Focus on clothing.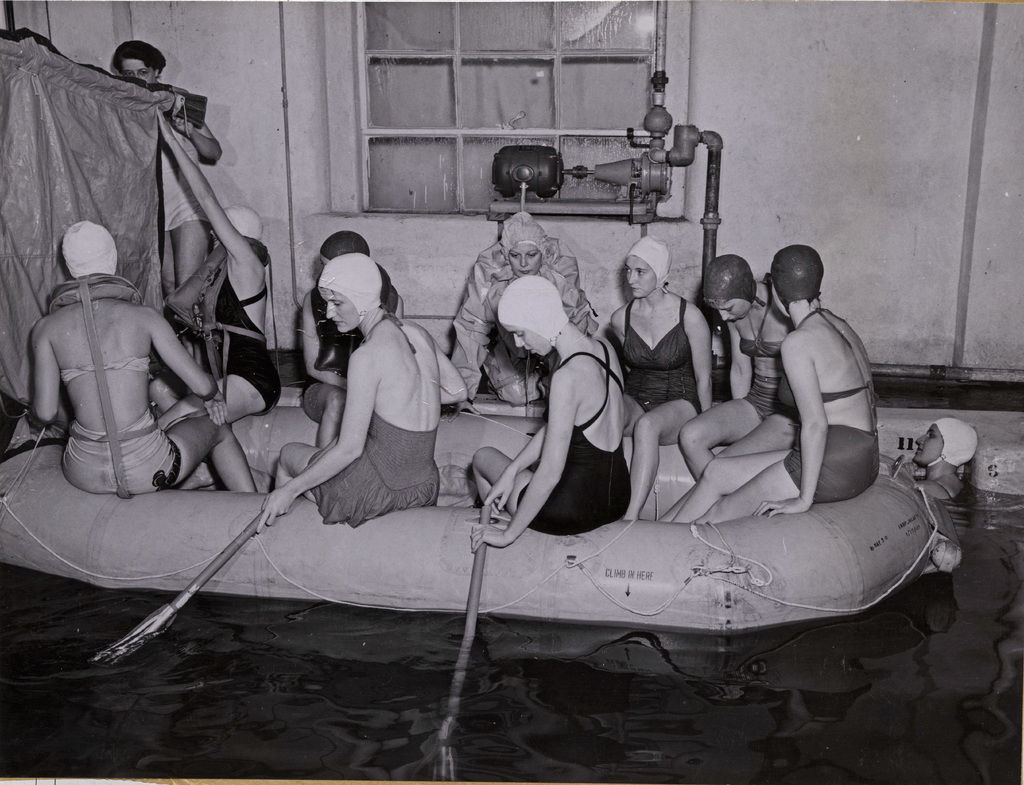
Focused at l=440, t=214, r=593, b=410.
